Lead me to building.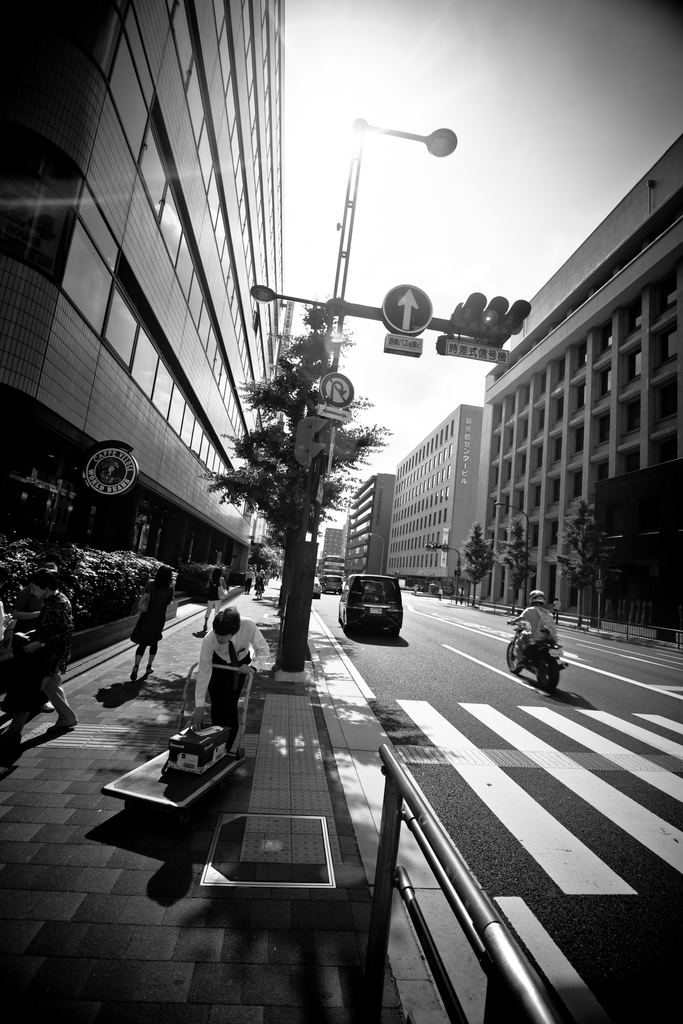
Lead to rect(0, 0, 268, 575).
